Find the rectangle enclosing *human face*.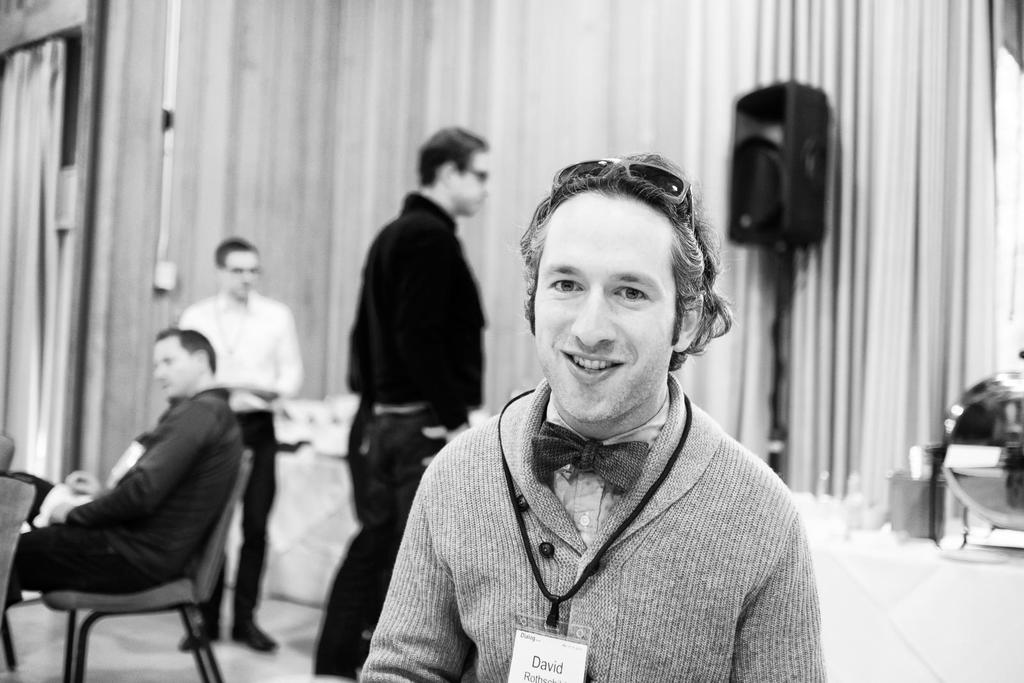
[535,189,673,420].
